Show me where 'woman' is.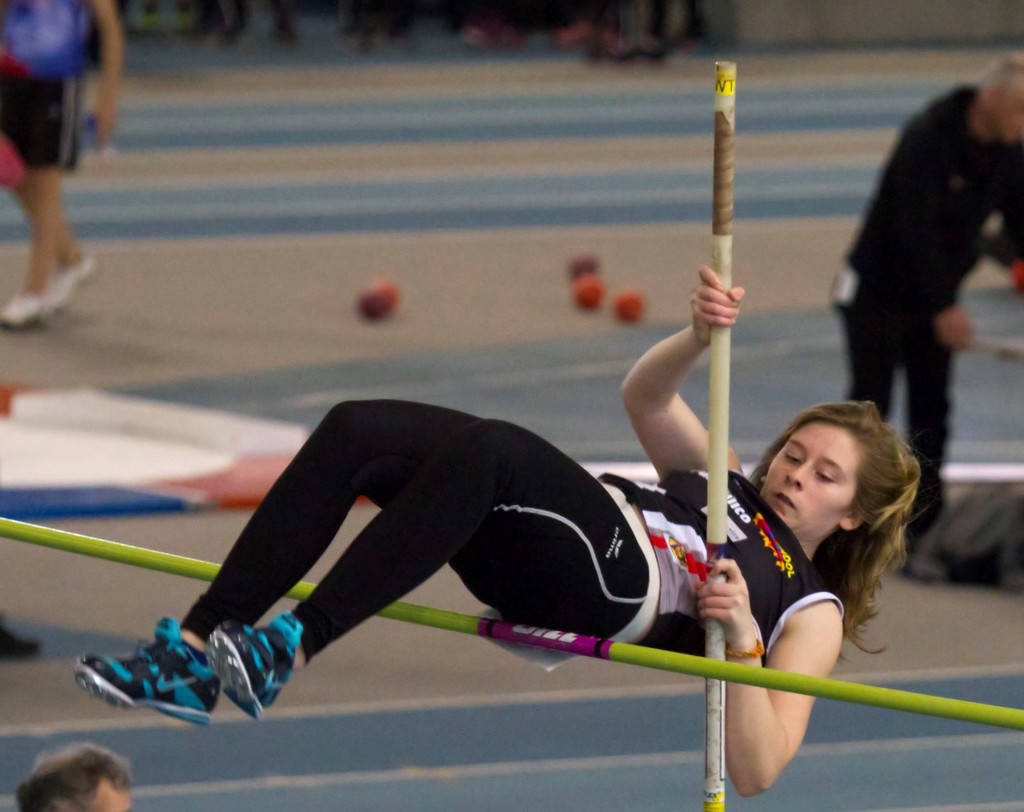
'woman' is at {"left": 90, "top": 266, "right": 889, "bottom": 776}.
